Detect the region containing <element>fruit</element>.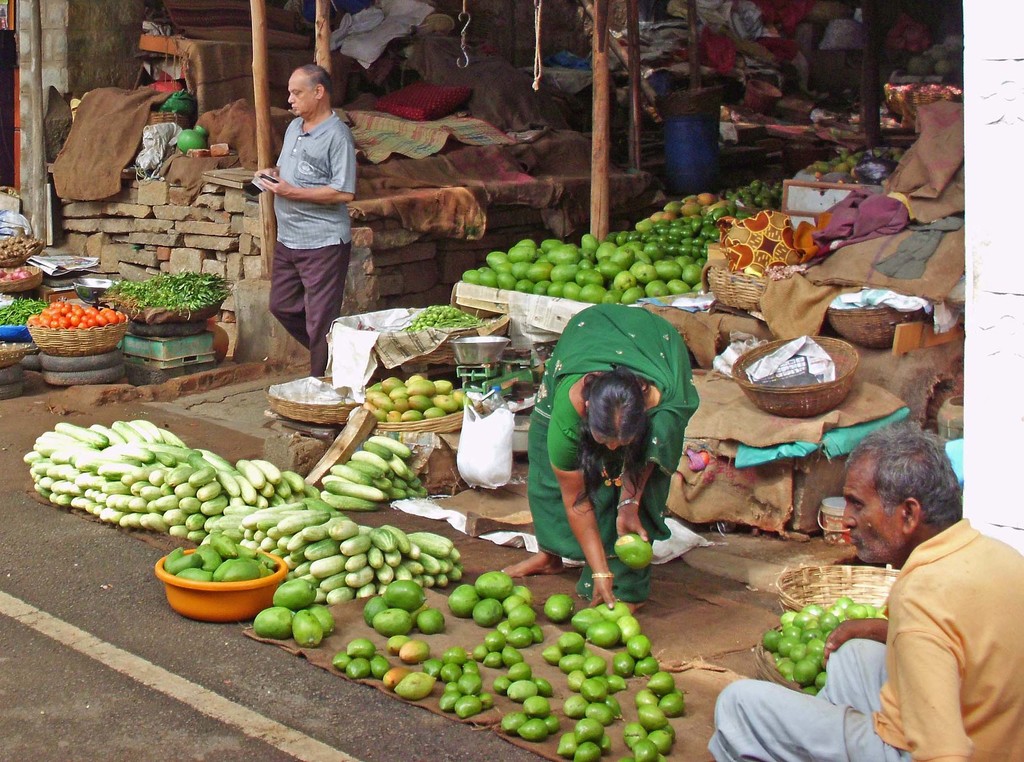
<region>613, 532, 654, 569</region>.
